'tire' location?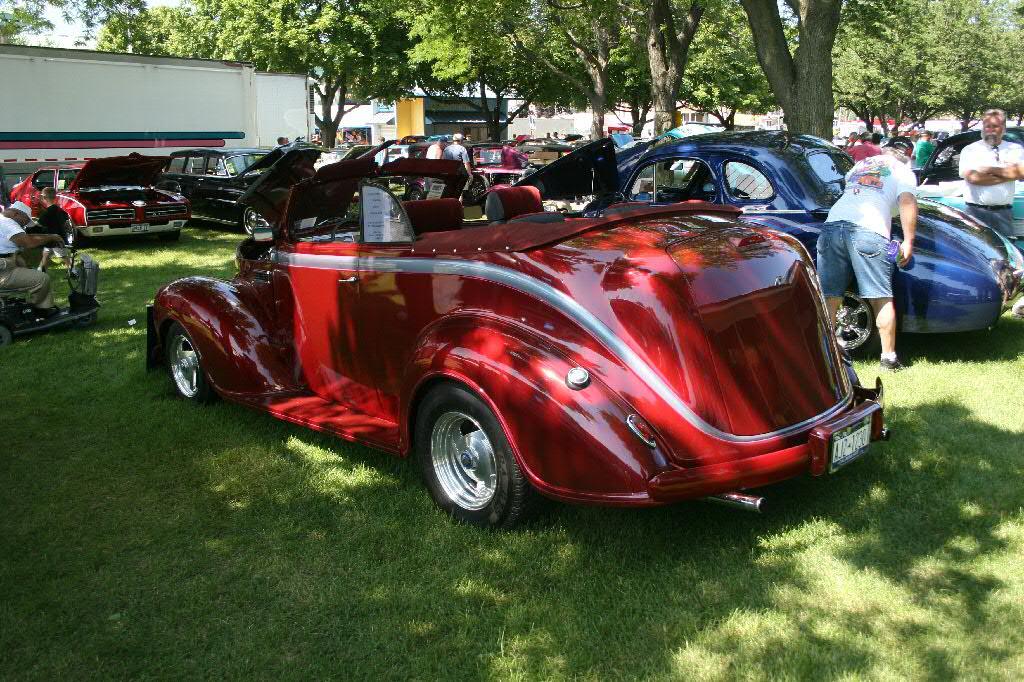
[166, 327, 217, 403]
